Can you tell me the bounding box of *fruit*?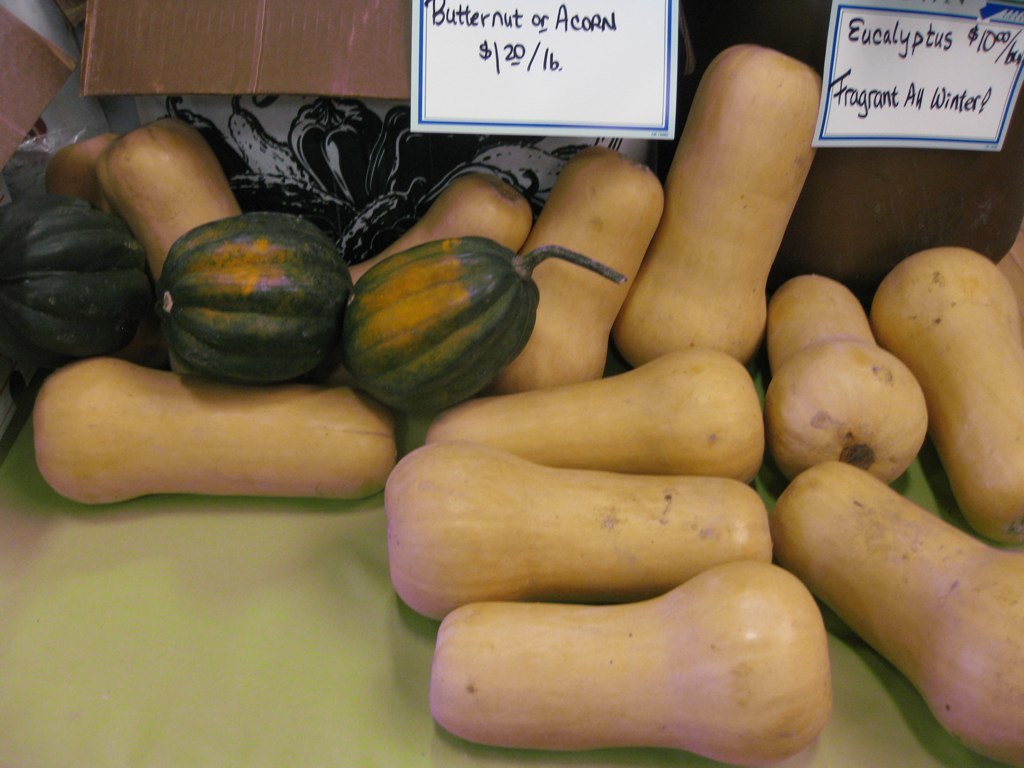
(870, 249, 1023, 546).
